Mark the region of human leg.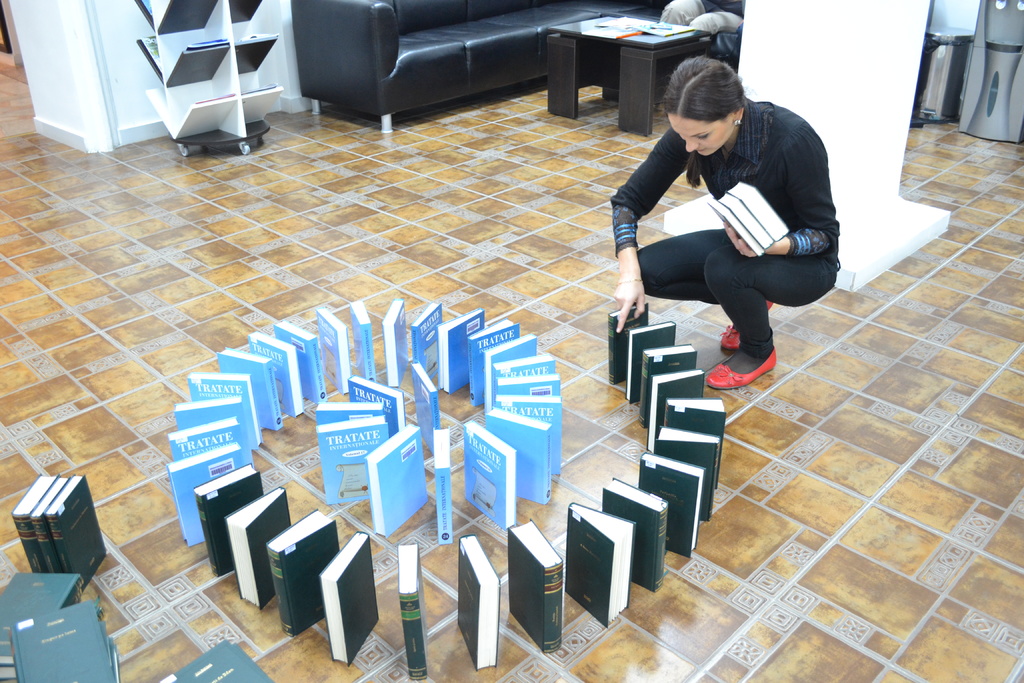
Region: bbox(700, 241, 836, 390).
